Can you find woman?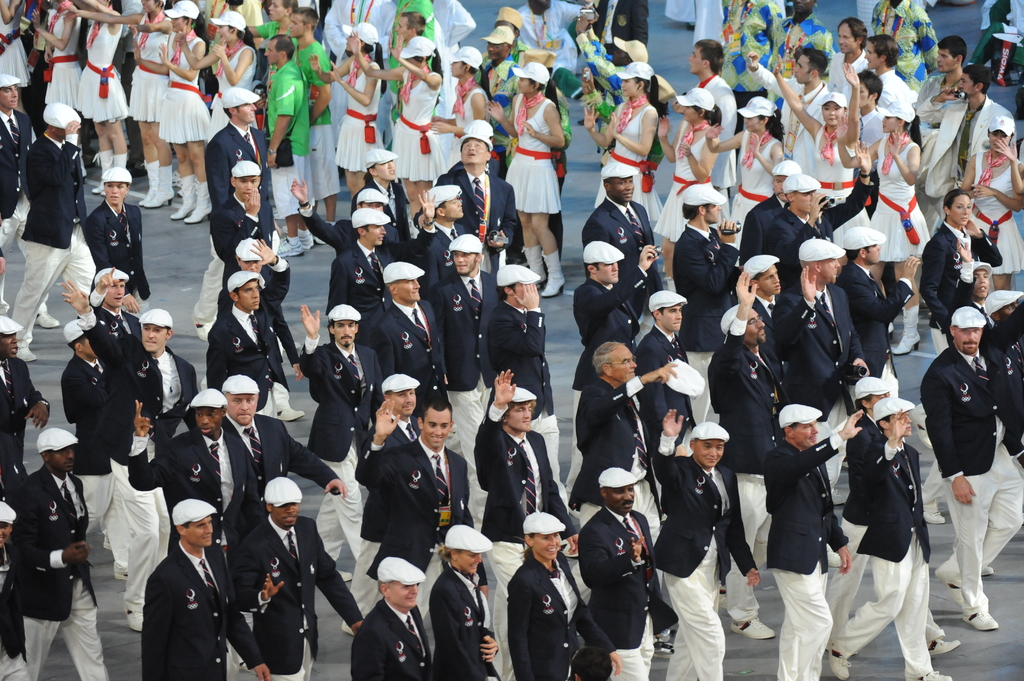
Yes, bounding box: Rect(961, 131, 1023, 295).
